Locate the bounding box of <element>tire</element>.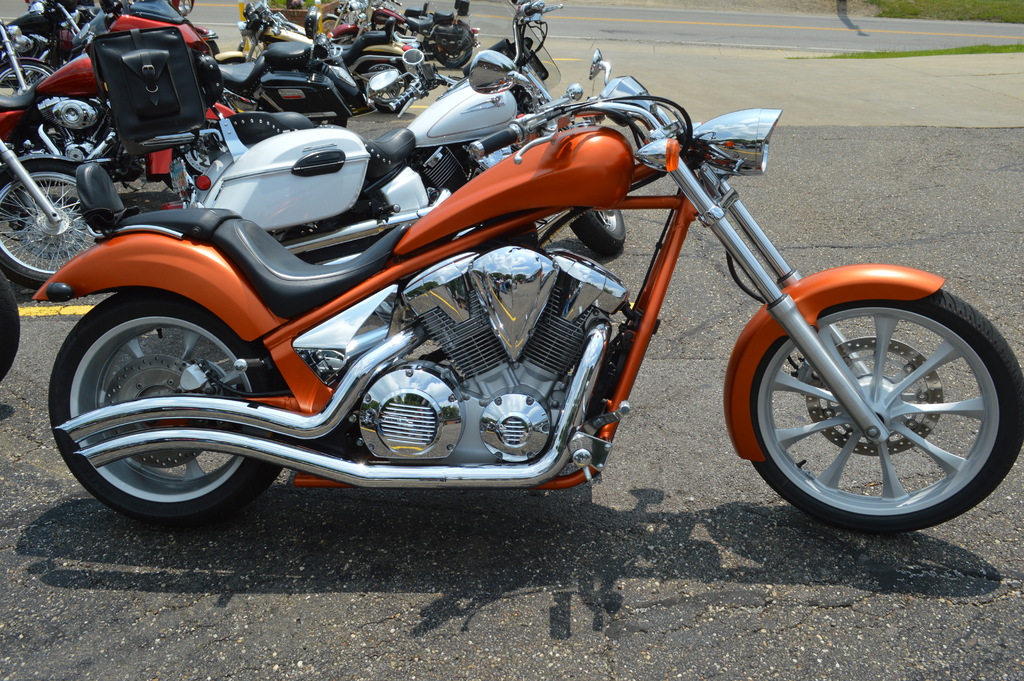
Bounding box: 373/26/392/32.
